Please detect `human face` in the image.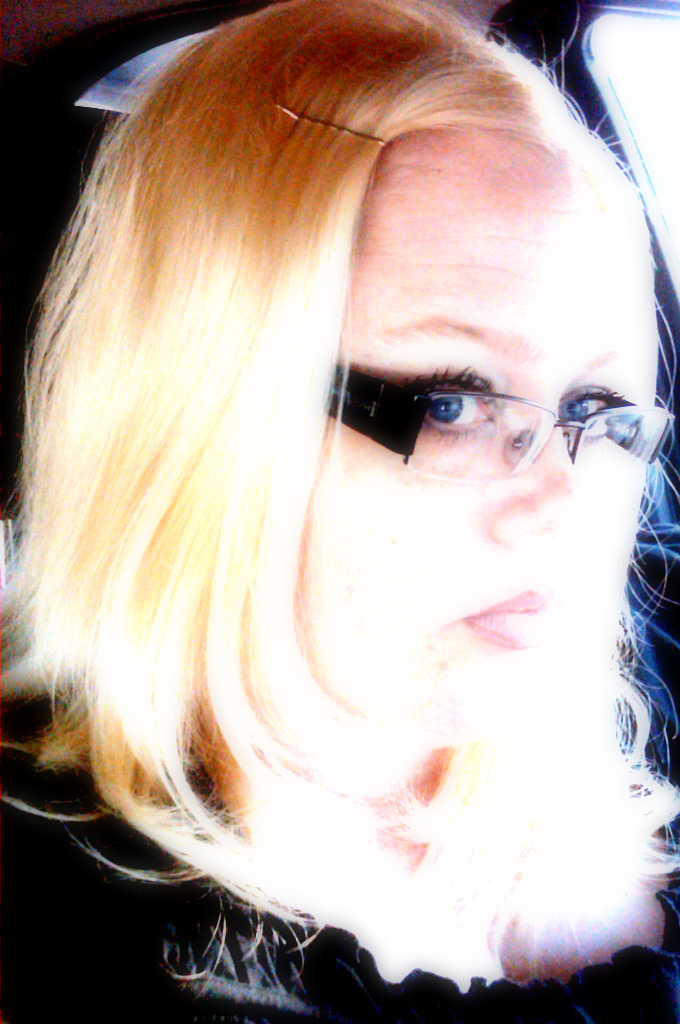
l=300, t=124, r=653, b=742.
